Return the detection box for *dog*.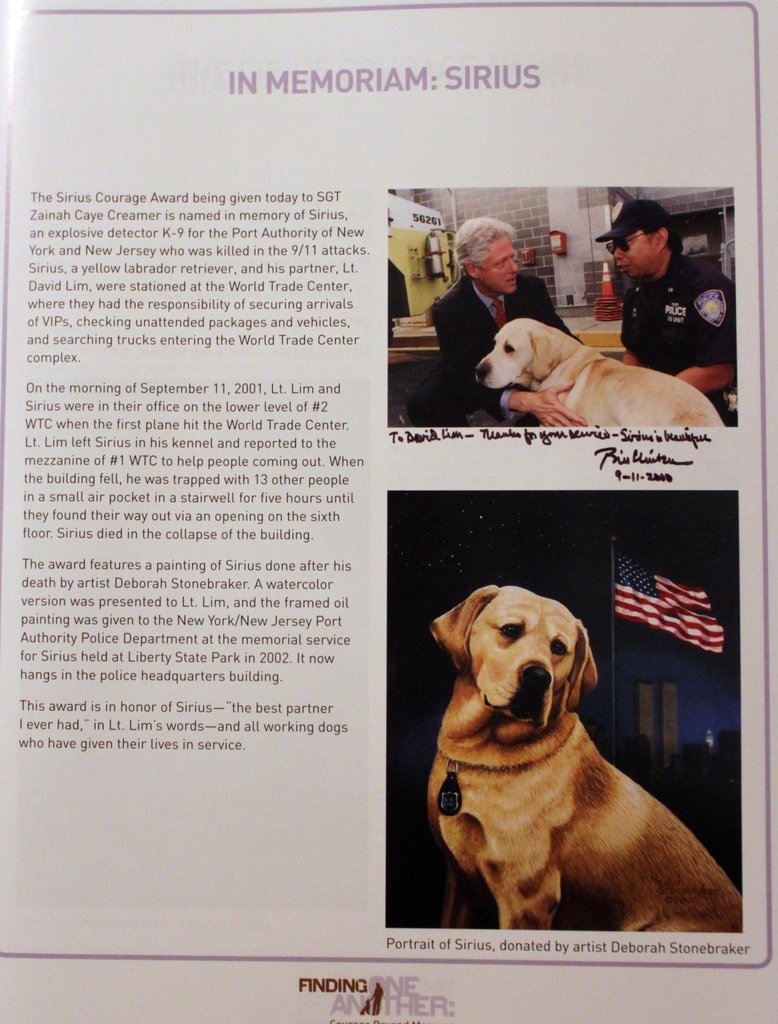
bbox=(475, 318, 727, 426).
